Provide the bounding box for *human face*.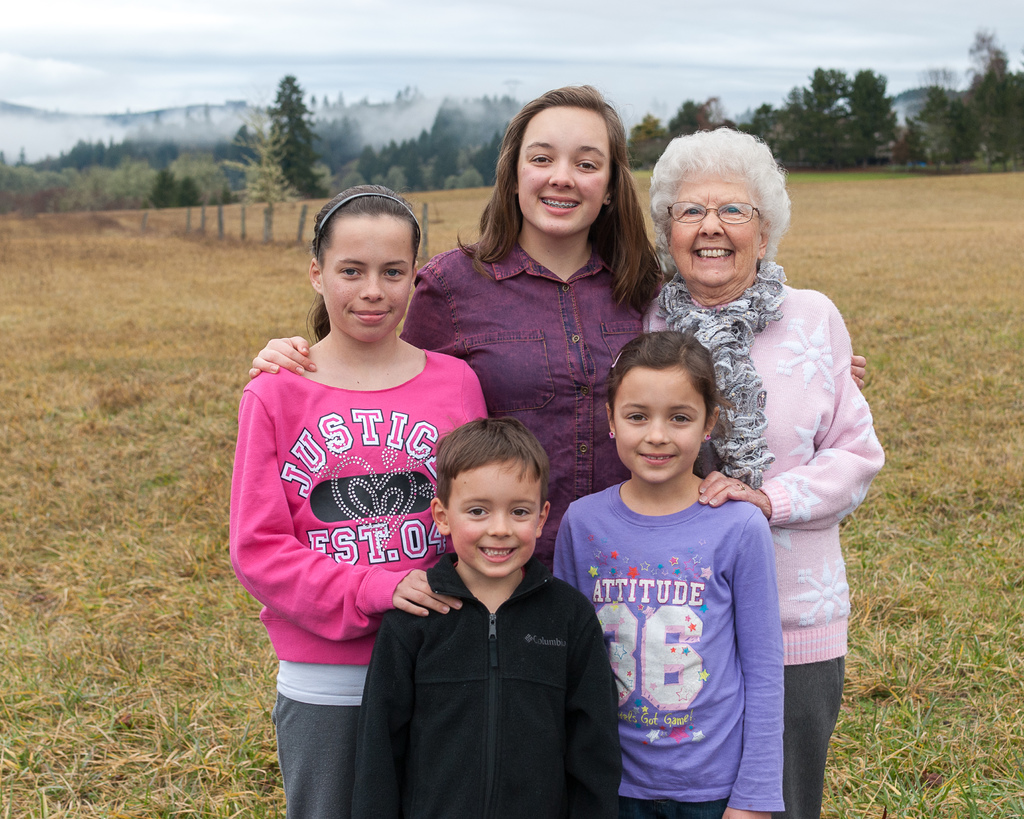
[518, 106, 612, 236].
